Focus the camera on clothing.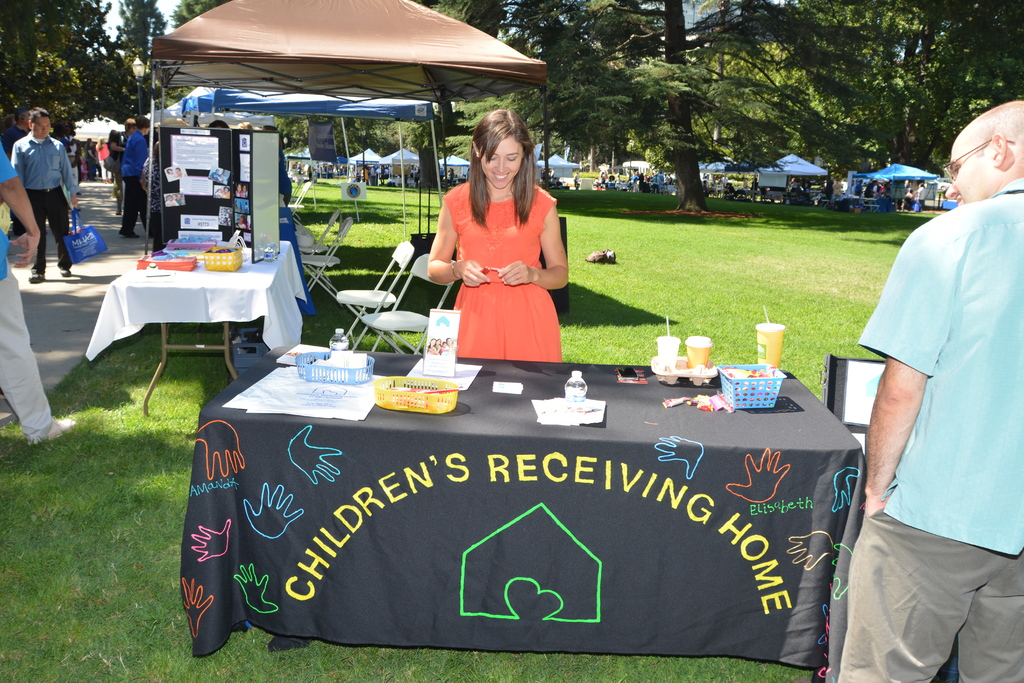
Focus region: x1=169 y1=174 x2=177 y2=181.
